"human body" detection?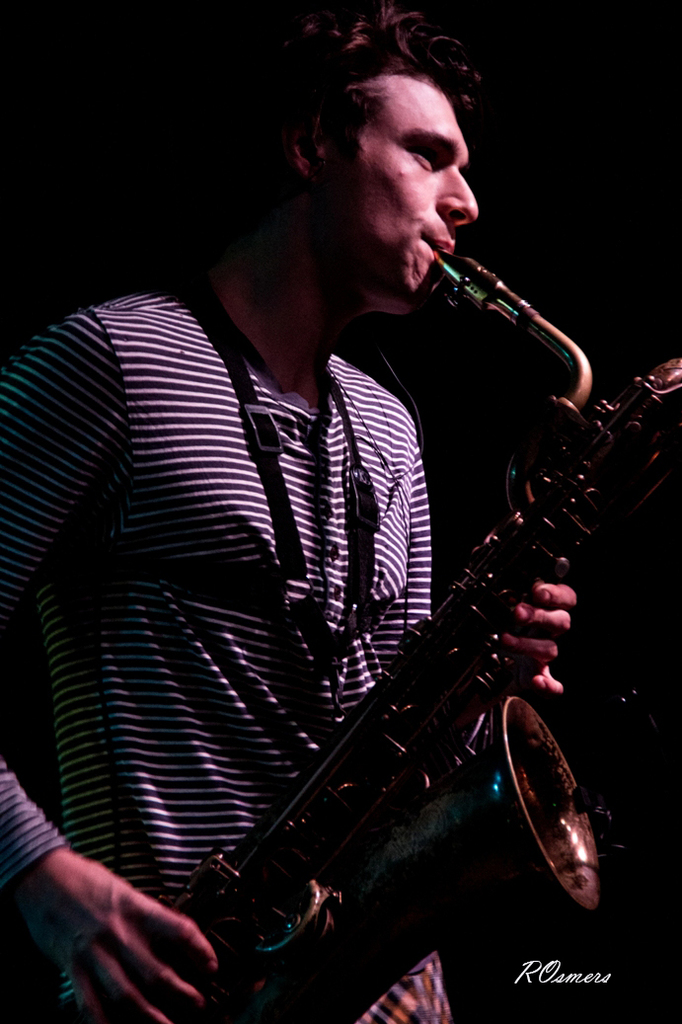
0 0 585 1023
